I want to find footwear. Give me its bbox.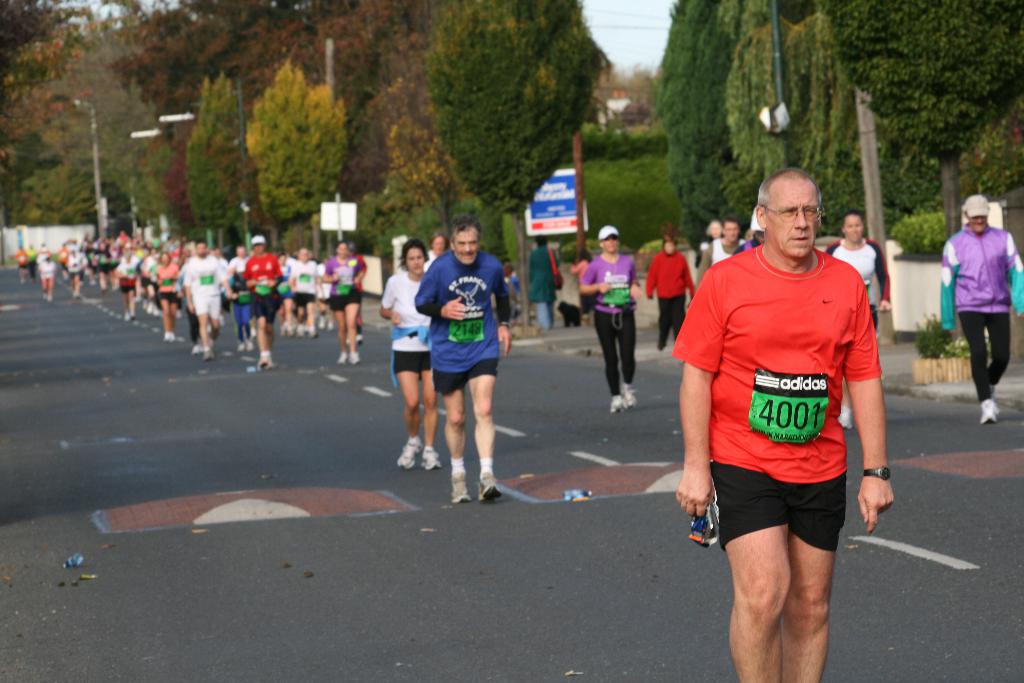
BBox(326, 320, 333, 328).
